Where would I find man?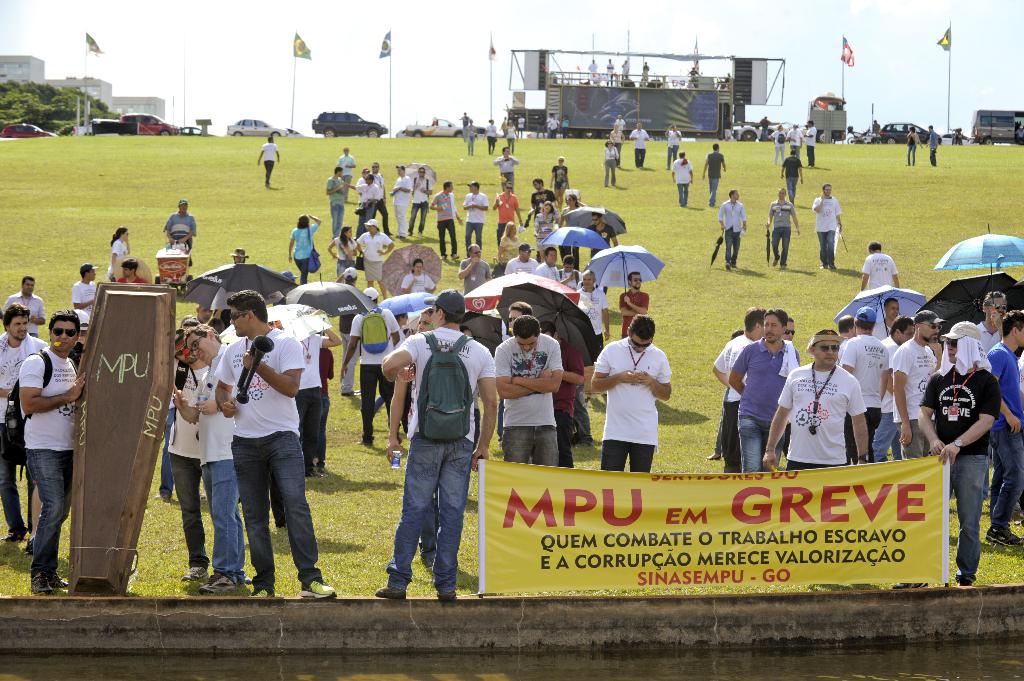
At (x1=730, y1=310, x2=794, y2=472).
